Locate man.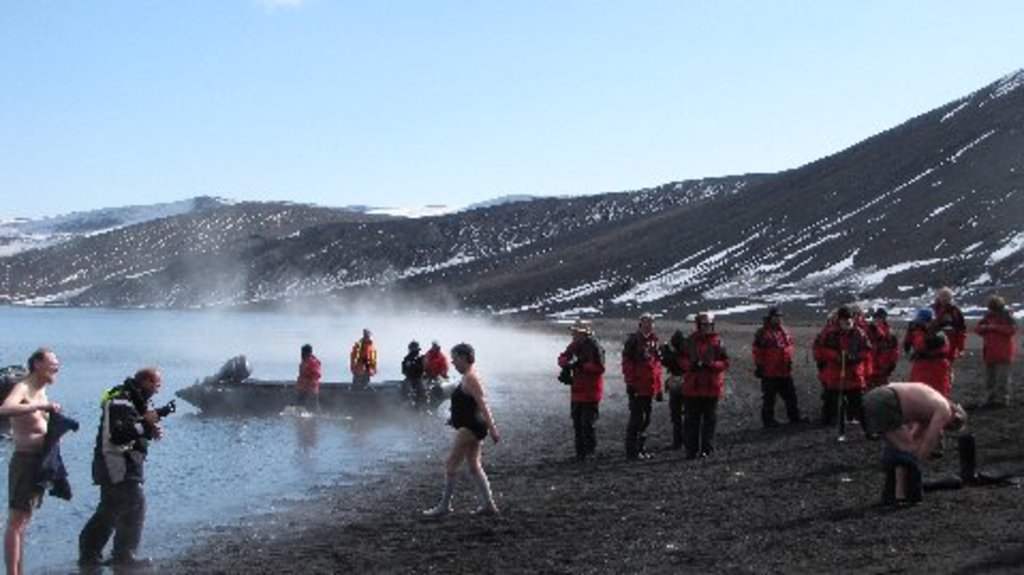
Bounding box: 928 286 973 398.
